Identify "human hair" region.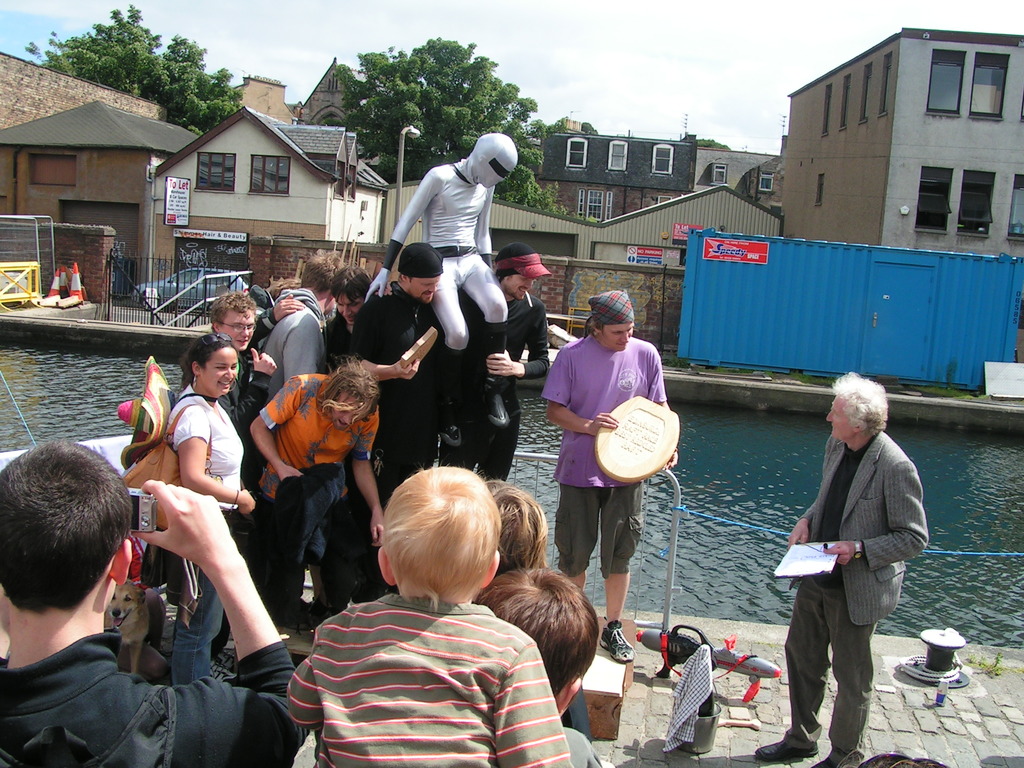
Region: (left=0, top=442, right=134, bottom=606).
